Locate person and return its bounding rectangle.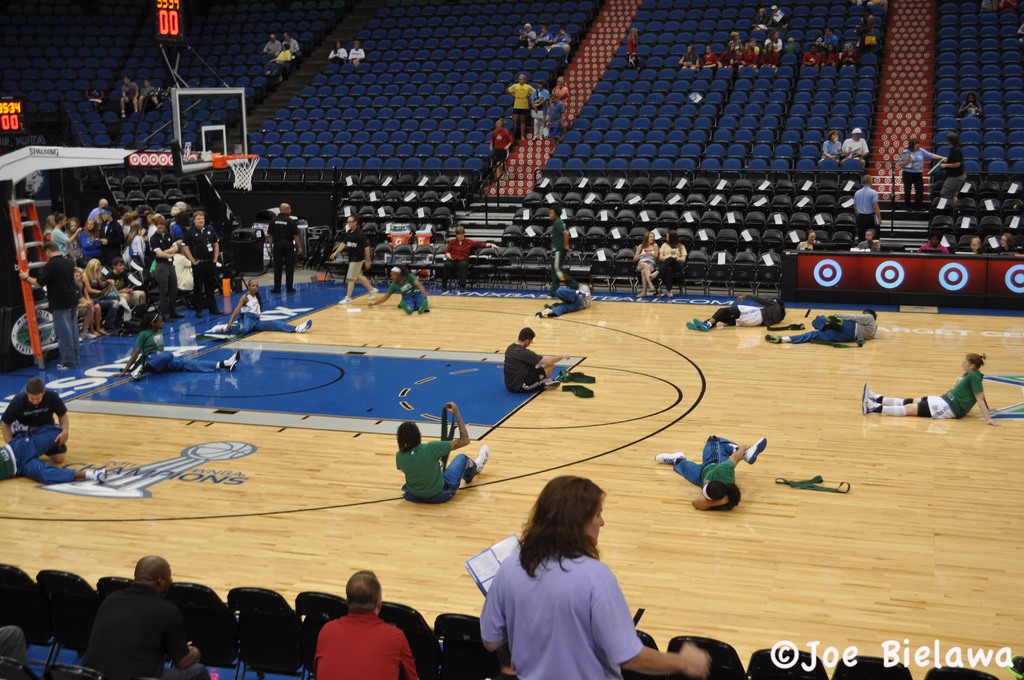
85, 81, 104, 105.
